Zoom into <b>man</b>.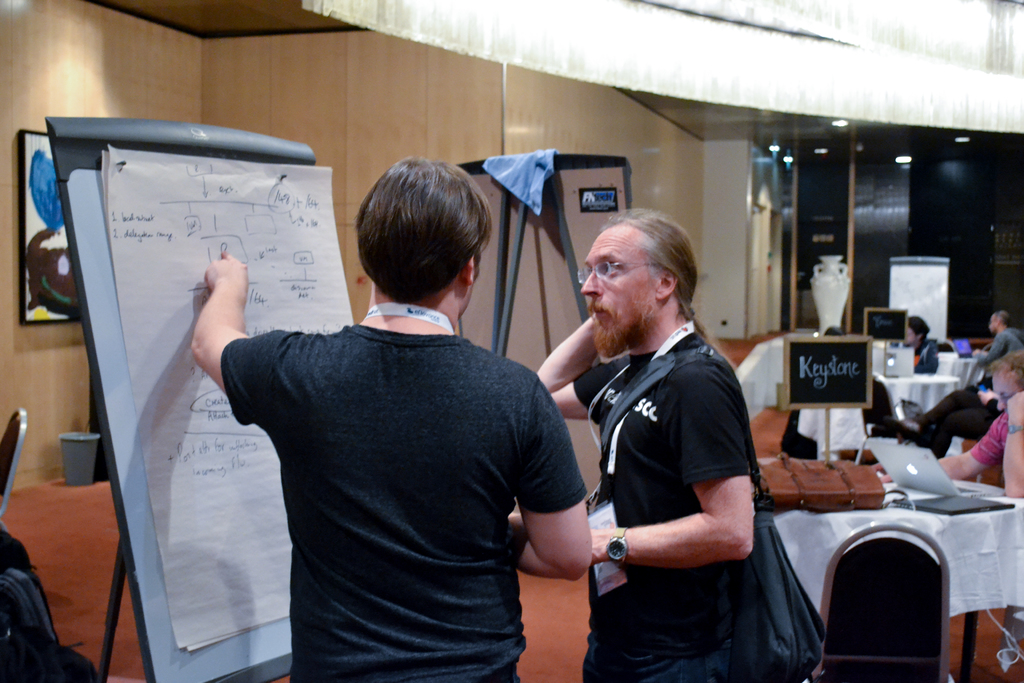
Zoom target: (left=191, top=156, right=594, bottom=682).
